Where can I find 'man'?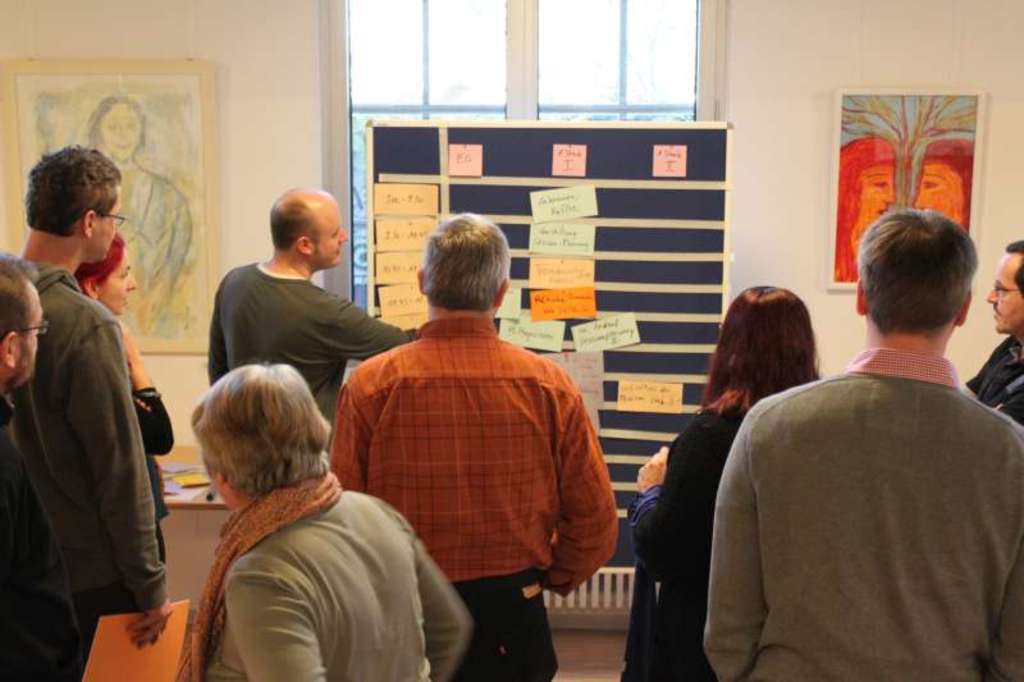
You can find it at 206:187:419:424.
